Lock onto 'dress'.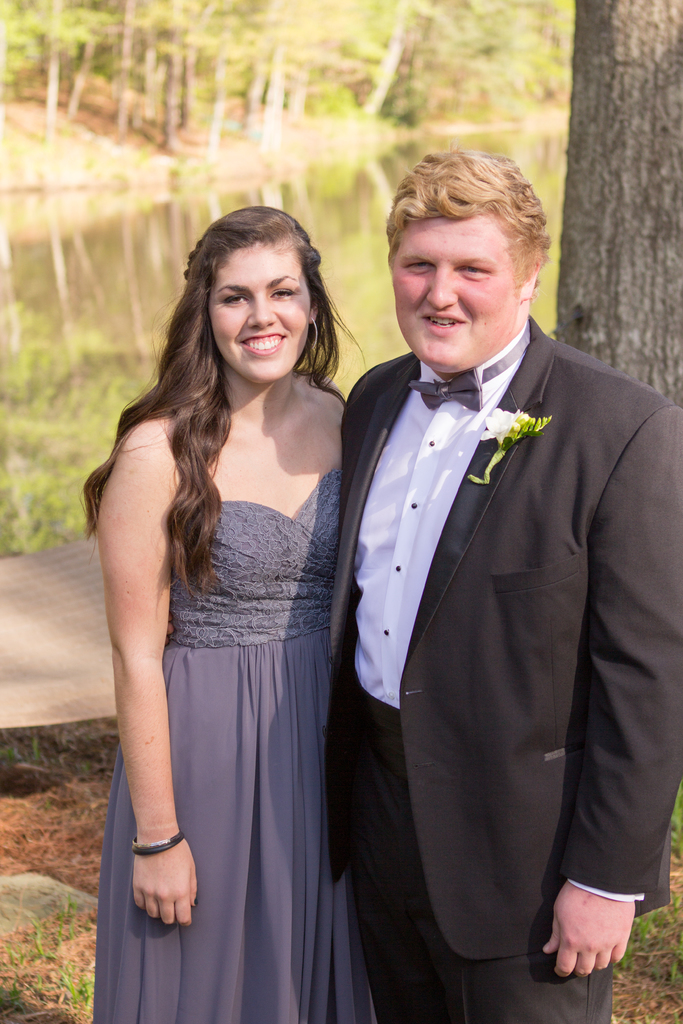
Locked: [left=97, top=465, right=377, bottom=1023].
